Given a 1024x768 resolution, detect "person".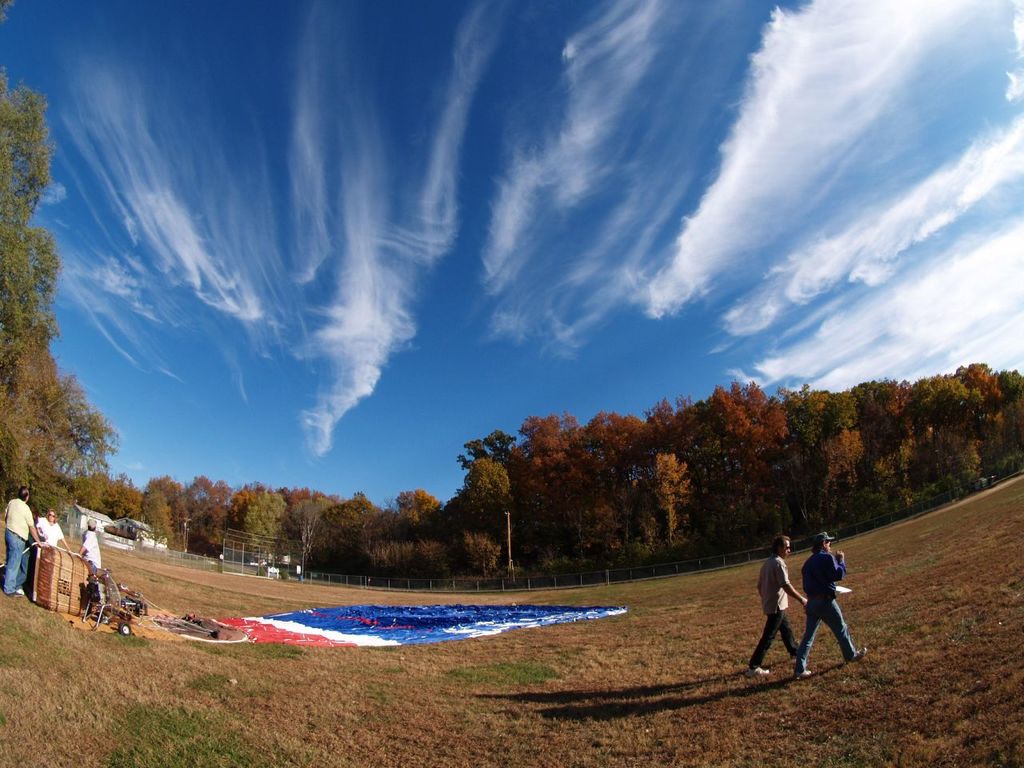
{"left": 3, "top": 486, "right": 48, "bottom": 598}.
